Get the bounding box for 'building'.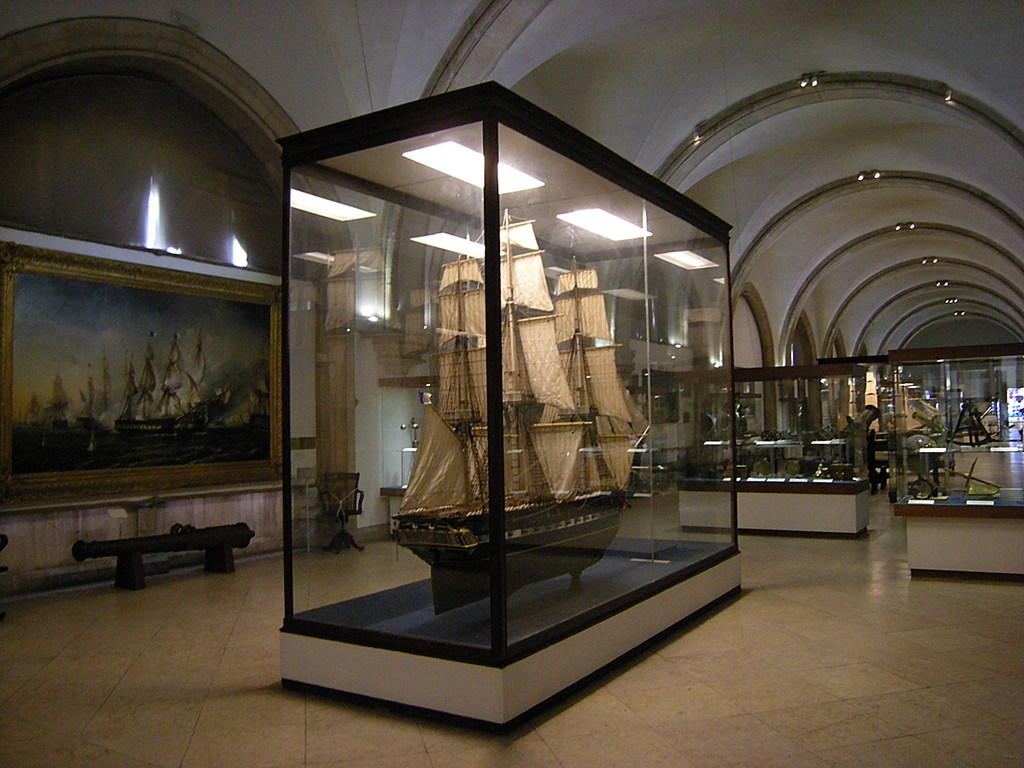
[0,0,1023,767].
